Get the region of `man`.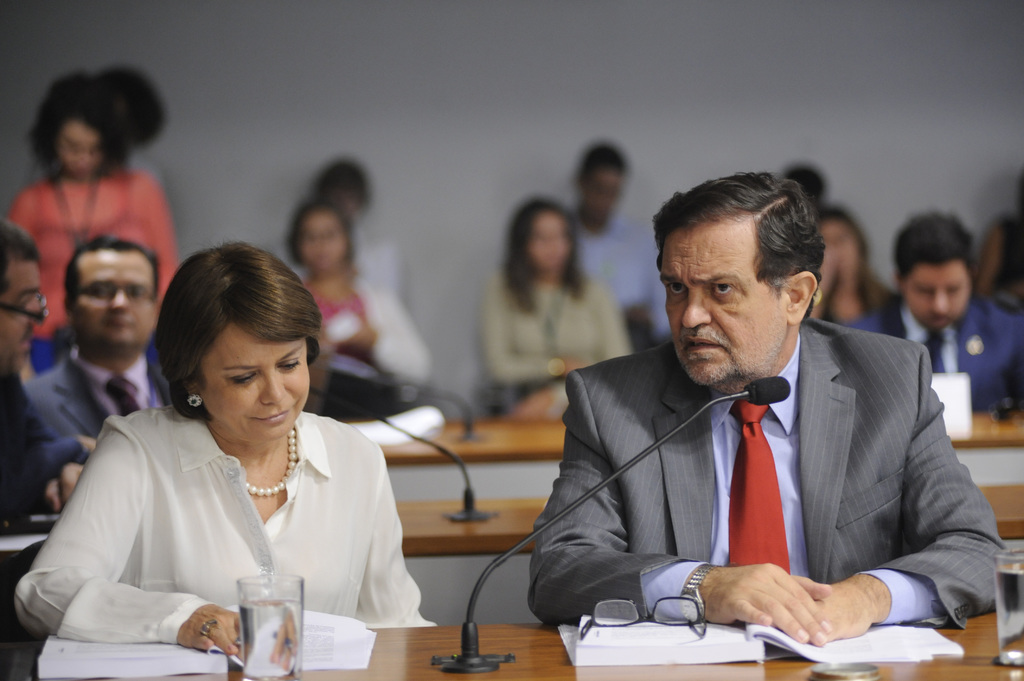
bbox(513, 200, 1002, 662).
